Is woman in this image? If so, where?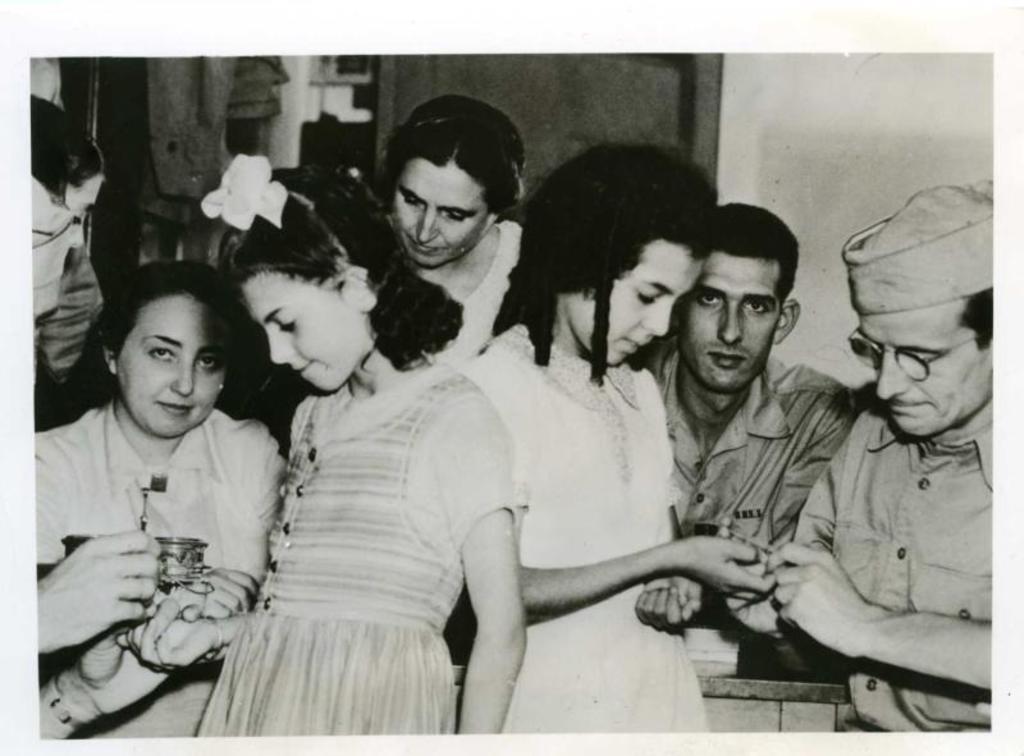
Yes, at [361, 86, 531, 356].
